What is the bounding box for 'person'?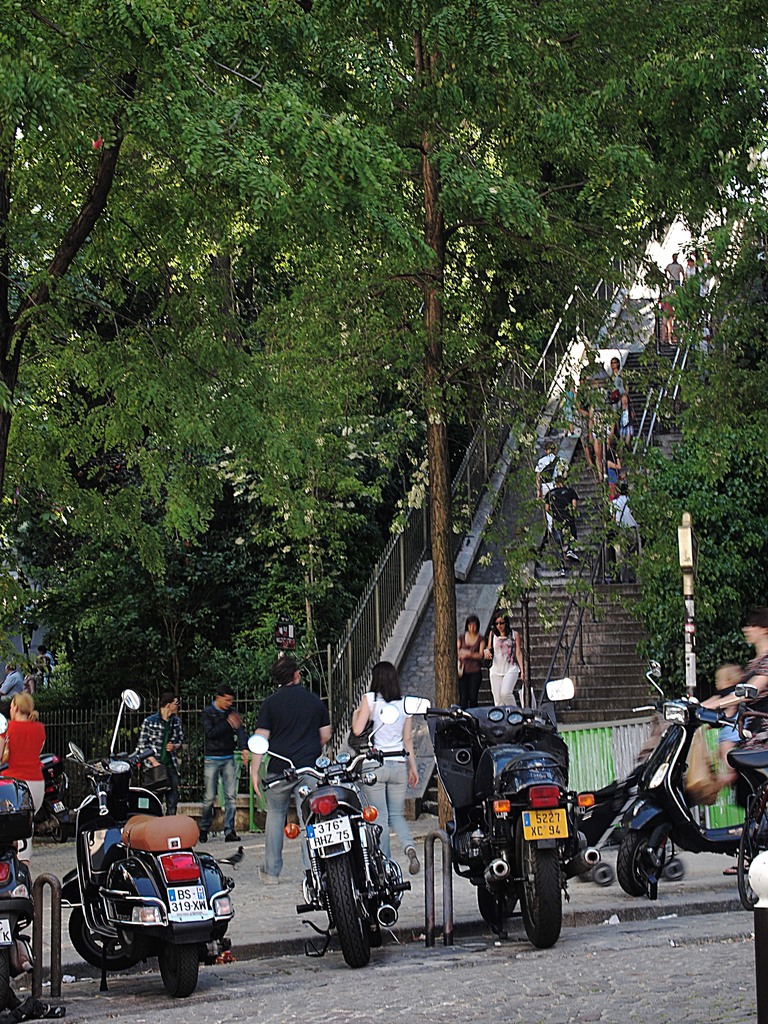
[left=453, top=612, right=492, bottom=703].
